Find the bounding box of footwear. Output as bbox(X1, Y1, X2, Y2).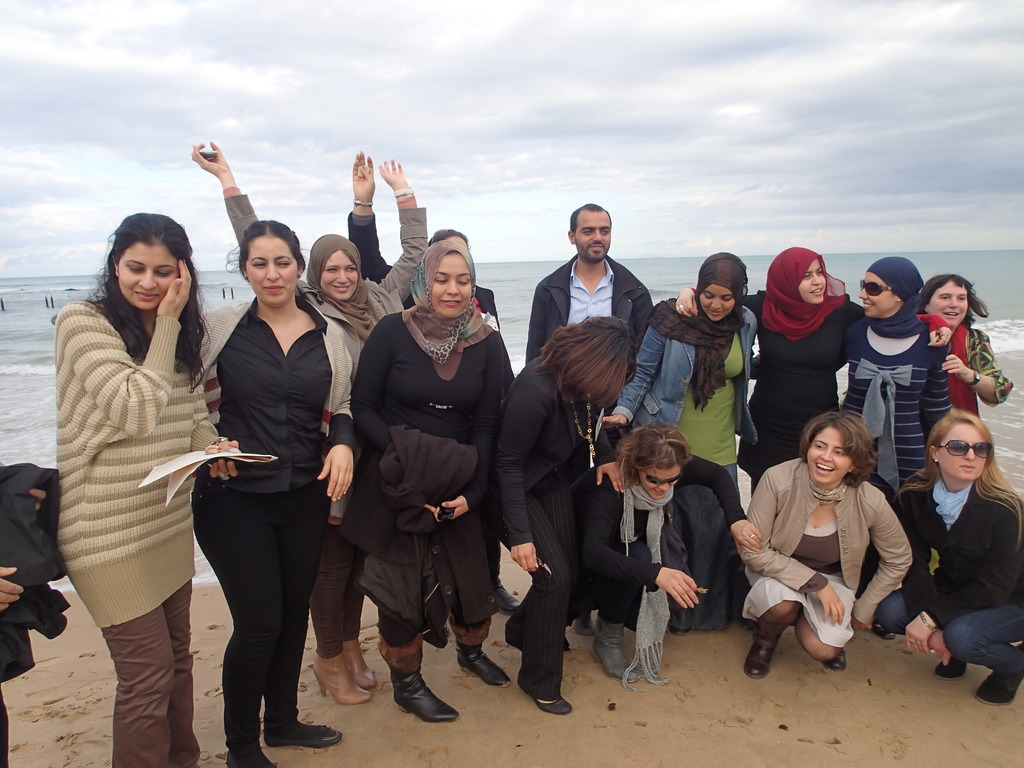
bbox(826, 647, 849, 673).
